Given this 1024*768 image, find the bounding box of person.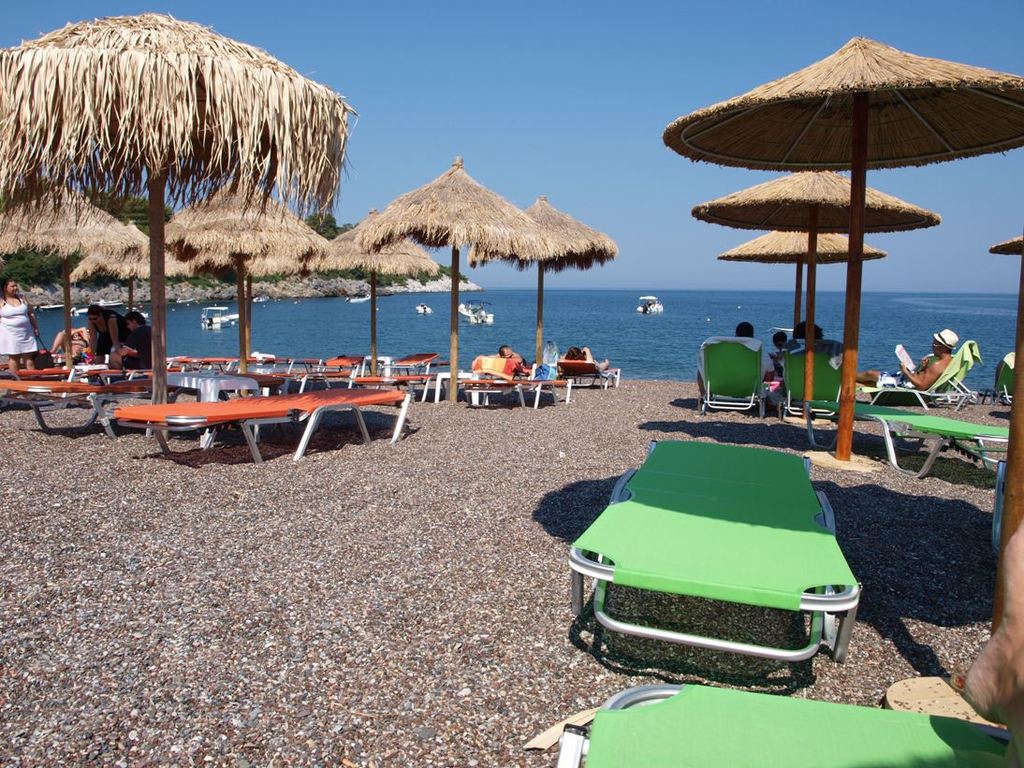
locate(795, 324, 827, 340).
